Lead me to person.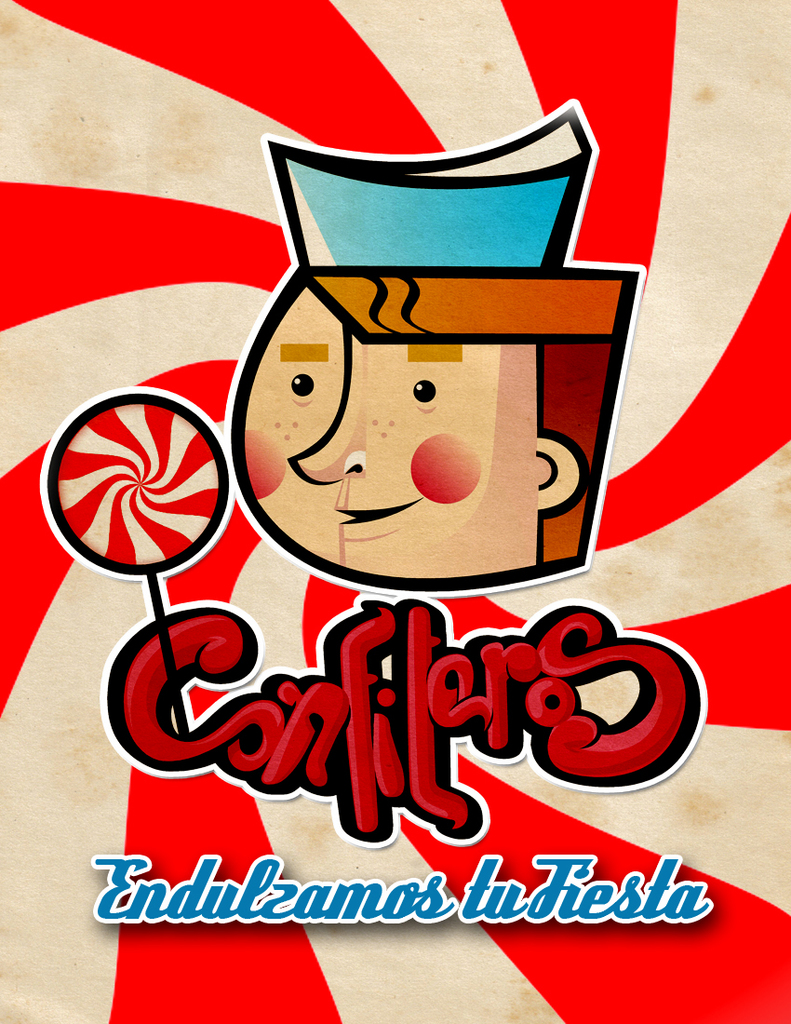
Lead to (231, 146, 604, 591).
